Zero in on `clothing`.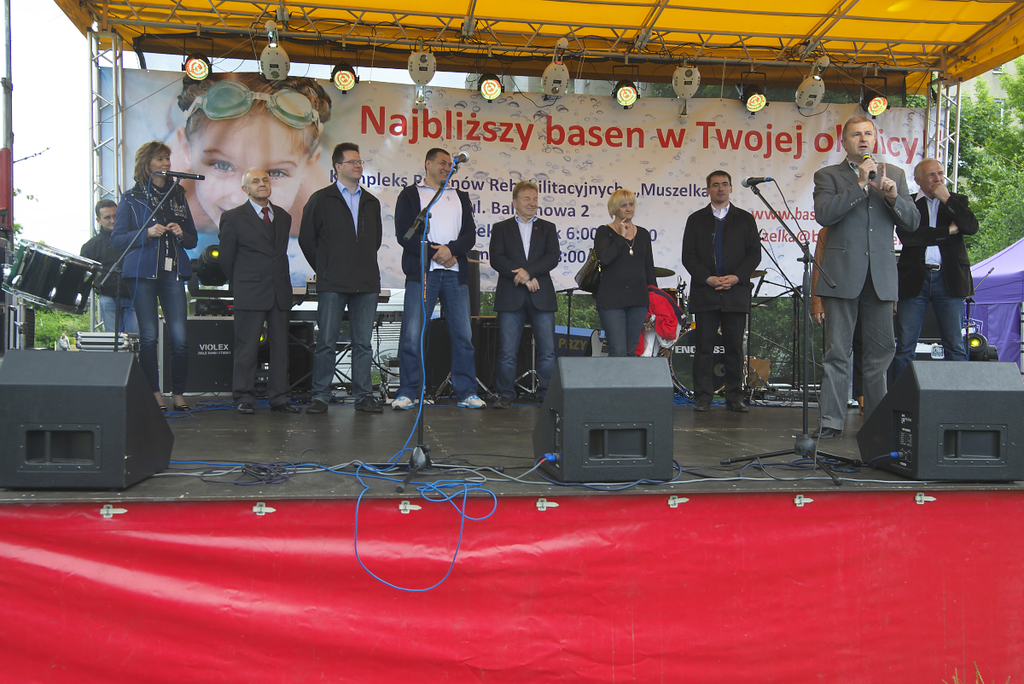
Zeroed in: [590, 218, 658, 359].
